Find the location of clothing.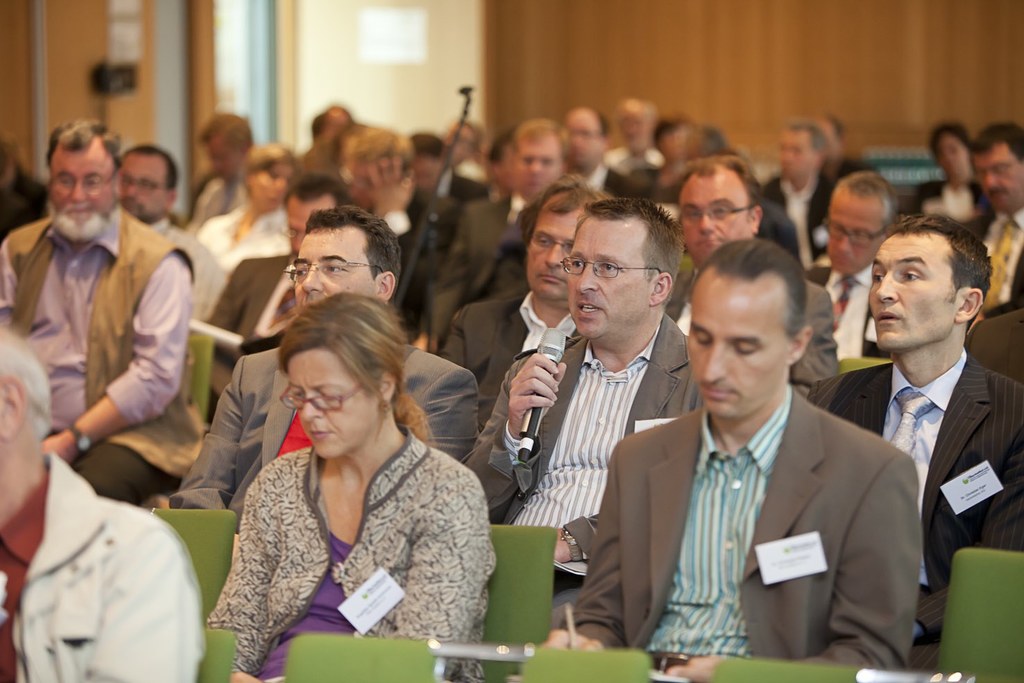
Location: pyautogui.locateOnScreen(810, 342, 1023, 672).
